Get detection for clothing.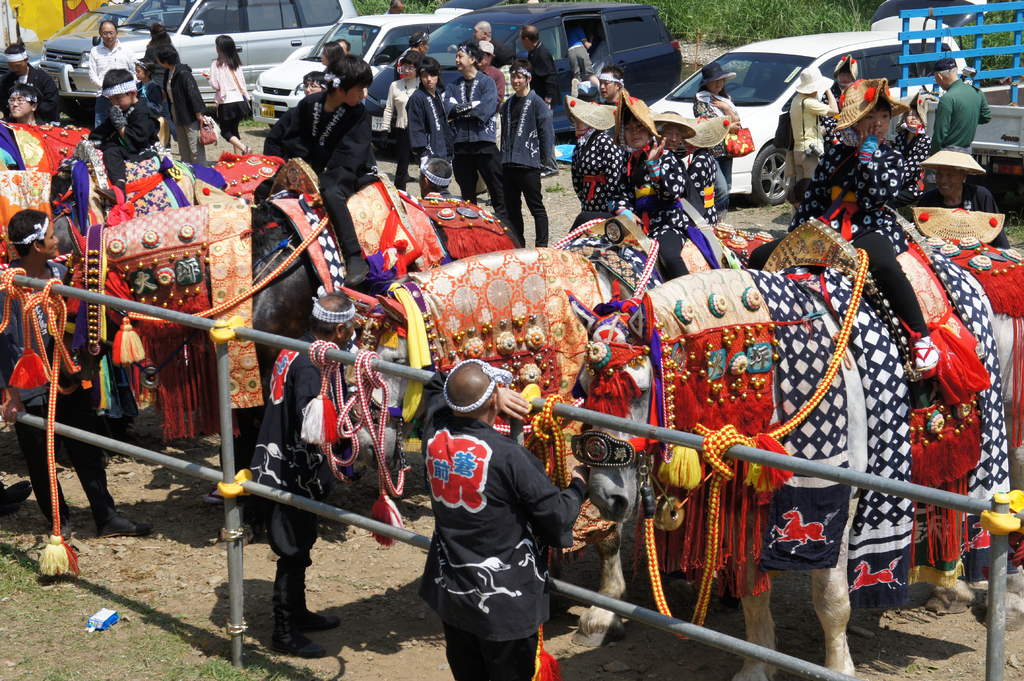
Detection: (524, 39, 548, 98).
